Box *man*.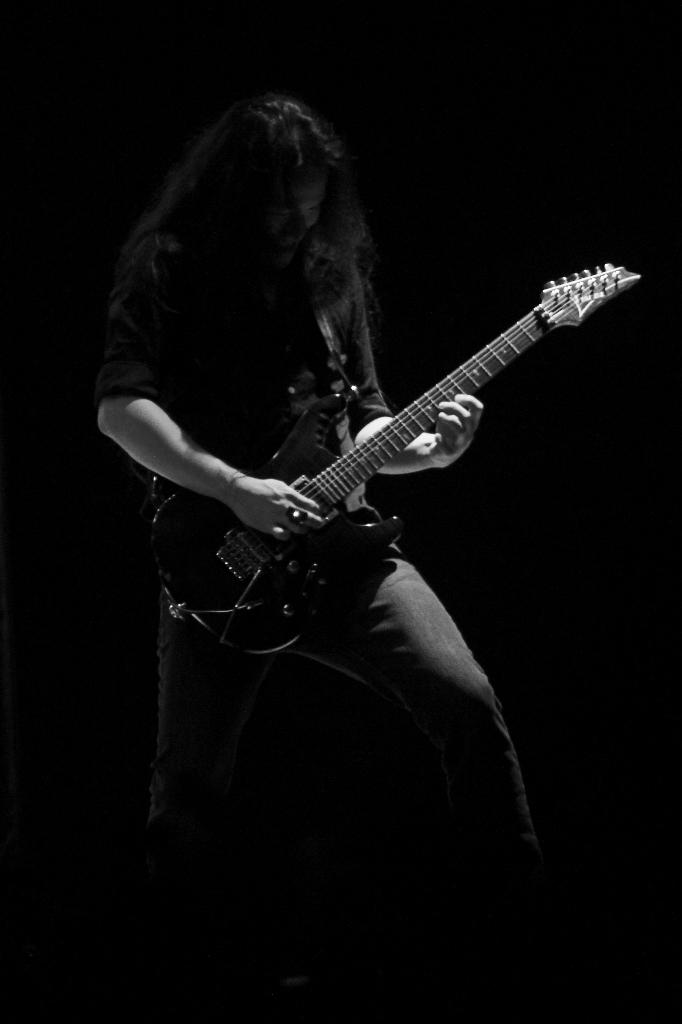
99:104:575:957.
